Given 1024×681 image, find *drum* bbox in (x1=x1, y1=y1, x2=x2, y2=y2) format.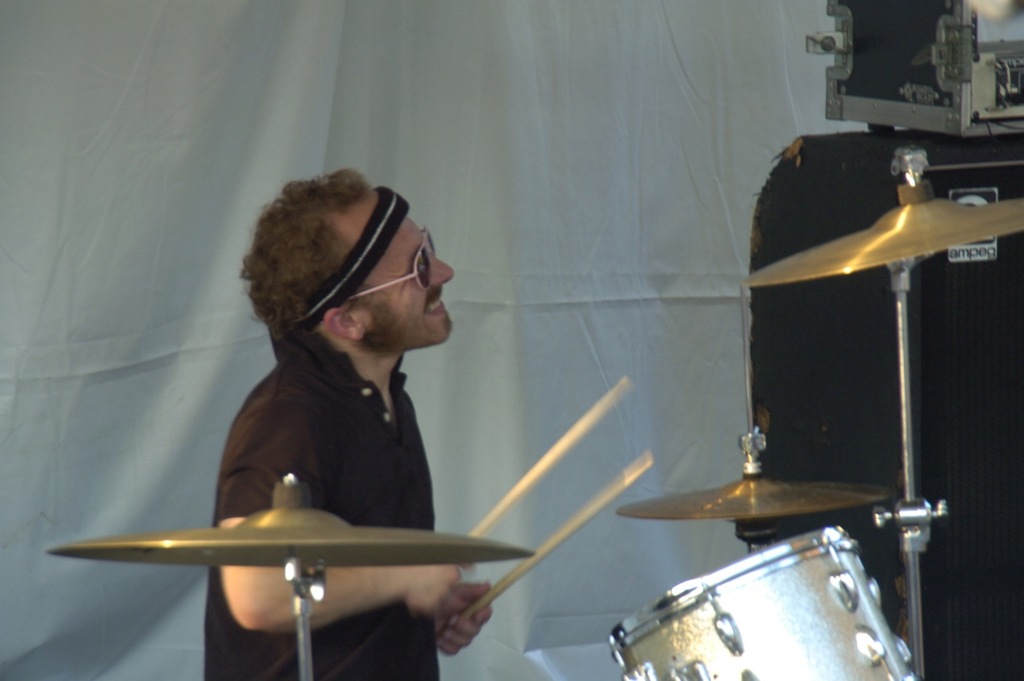
(x1=598, y1=527, x2=926, y2=680).
